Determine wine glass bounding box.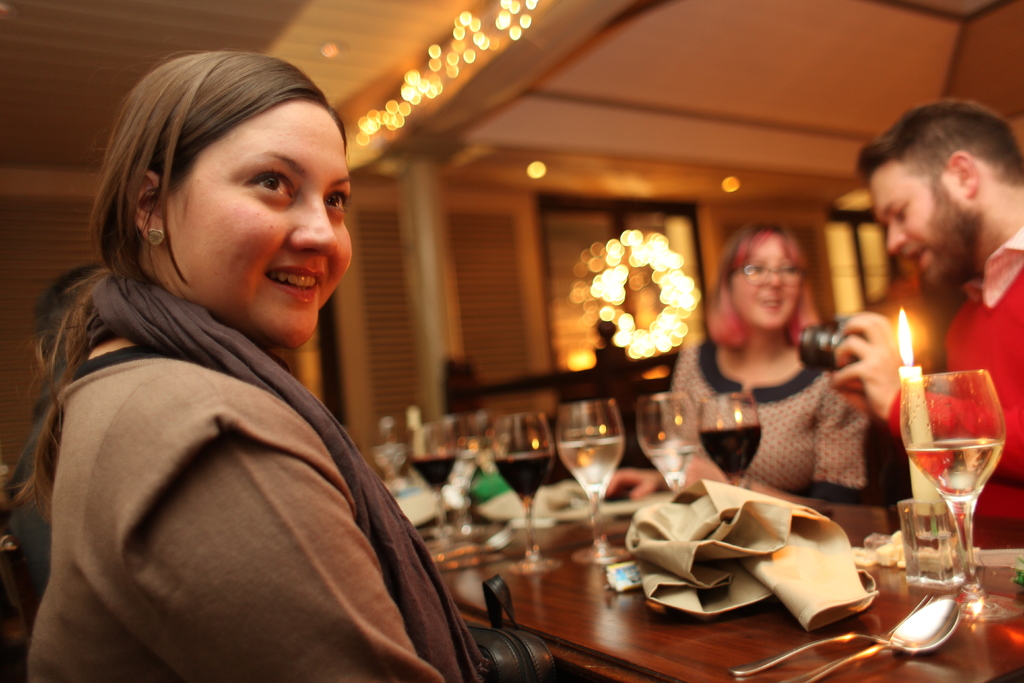
Determined: l=495, t=409, r=556, b=582.
